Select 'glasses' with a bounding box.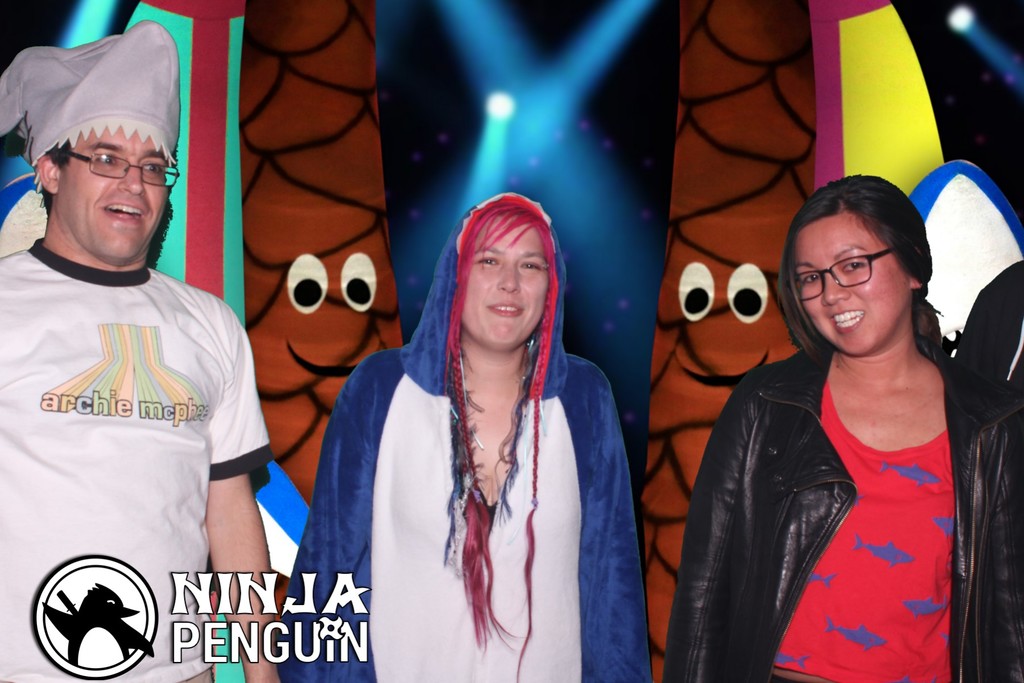
x1=55, y1=146, x2=186, y2=196.
